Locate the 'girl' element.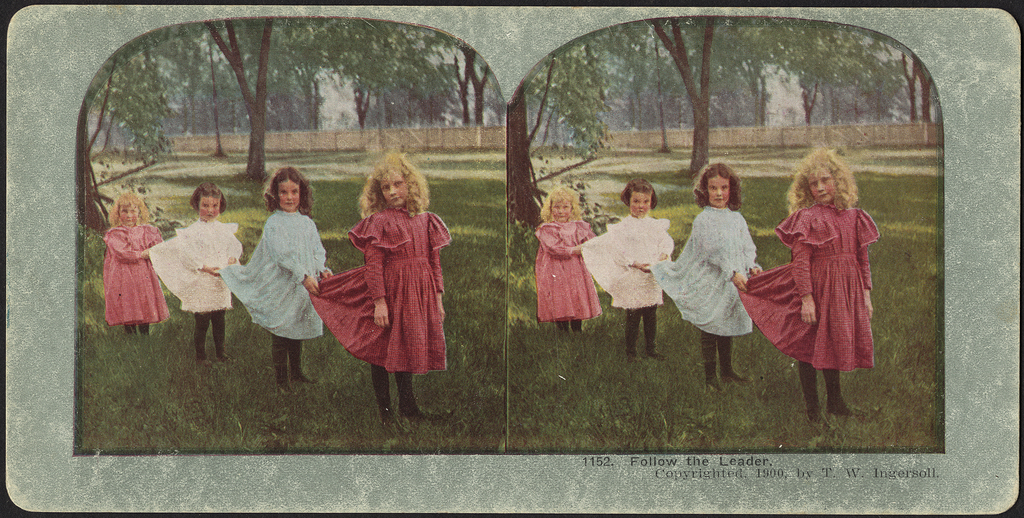
Element bbox: <region>531, 181, 604, 336</region>.
